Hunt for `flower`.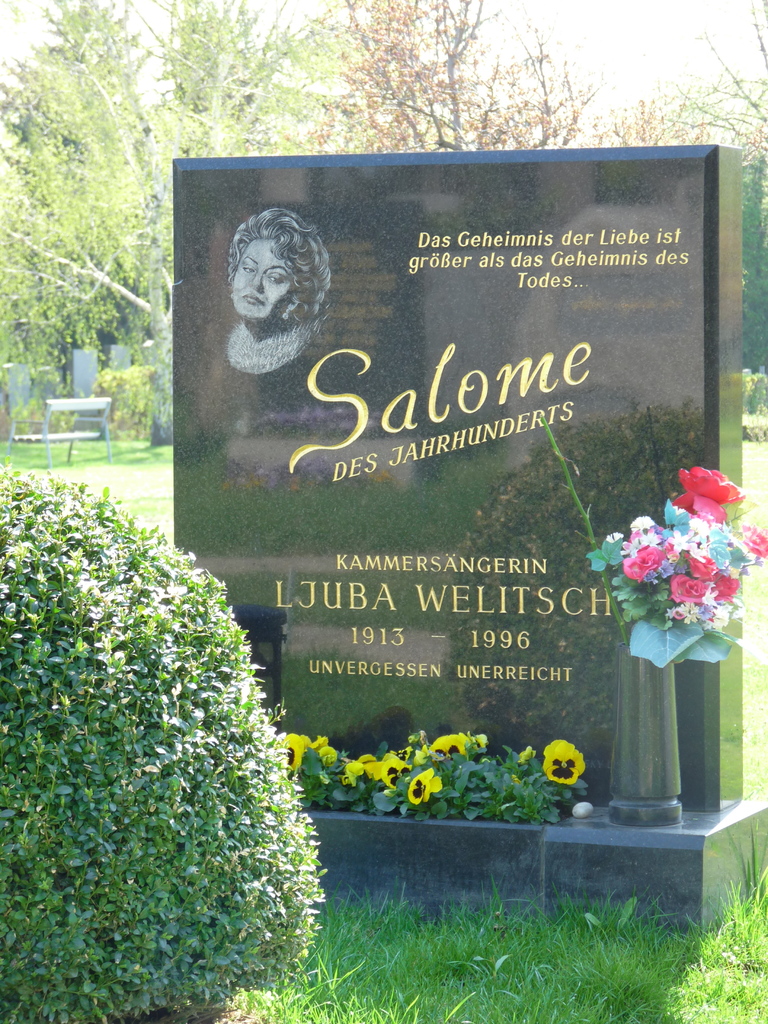
Hunted down at <box>686,548,708,574</box>.
